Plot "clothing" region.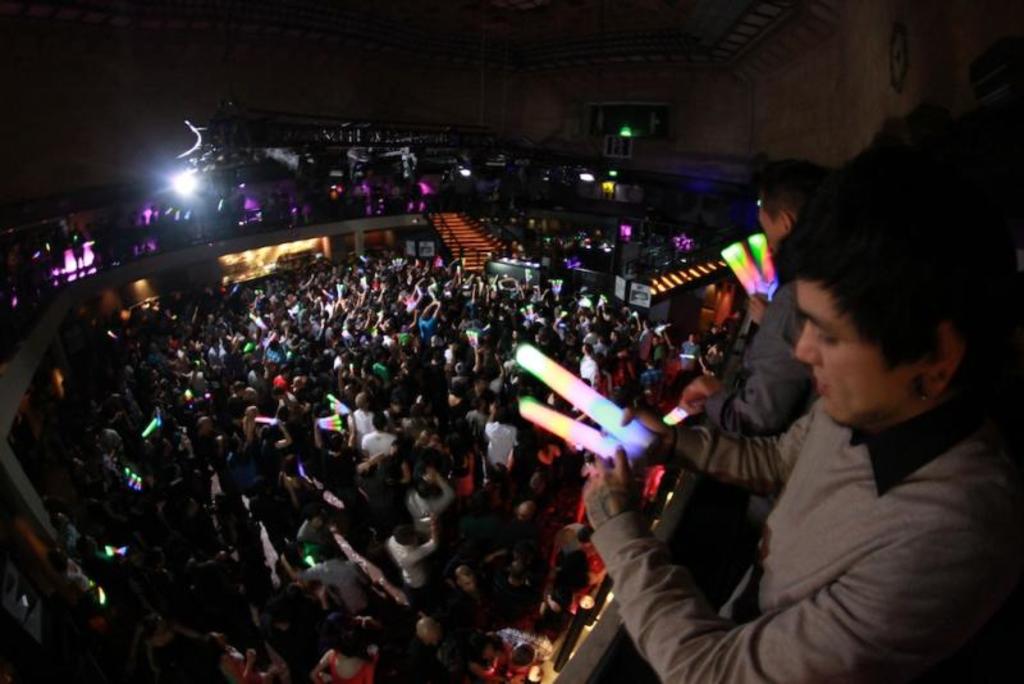
Plotted at (left=294, top=557, right=370, bottom=612).
